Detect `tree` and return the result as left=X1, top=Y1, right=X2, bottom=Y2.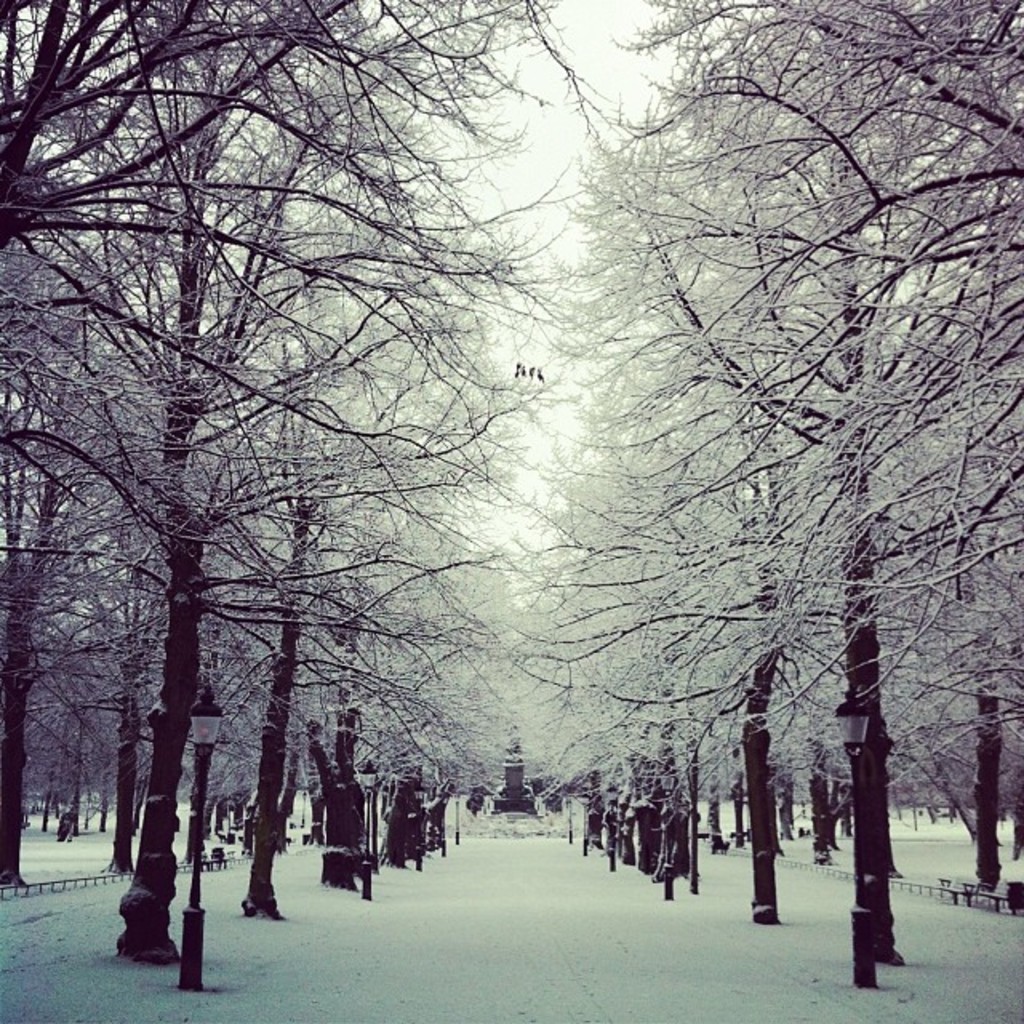
left=0, top=0, right=610, bottom=621.
